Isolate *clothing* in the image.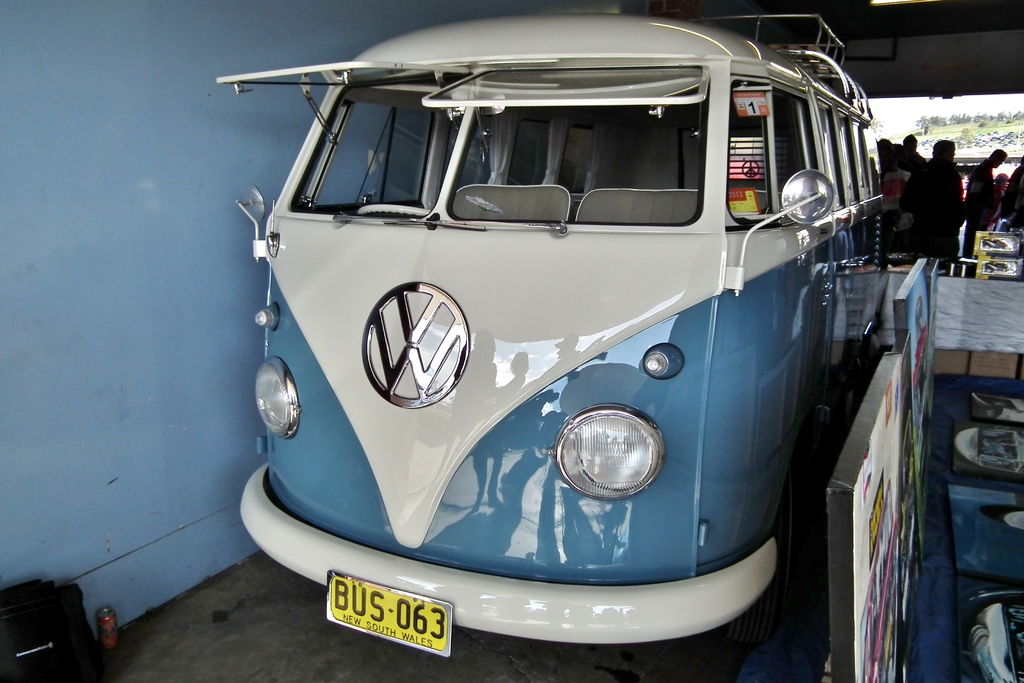
Isolated region: BBox(969, 154, 989, 259).
